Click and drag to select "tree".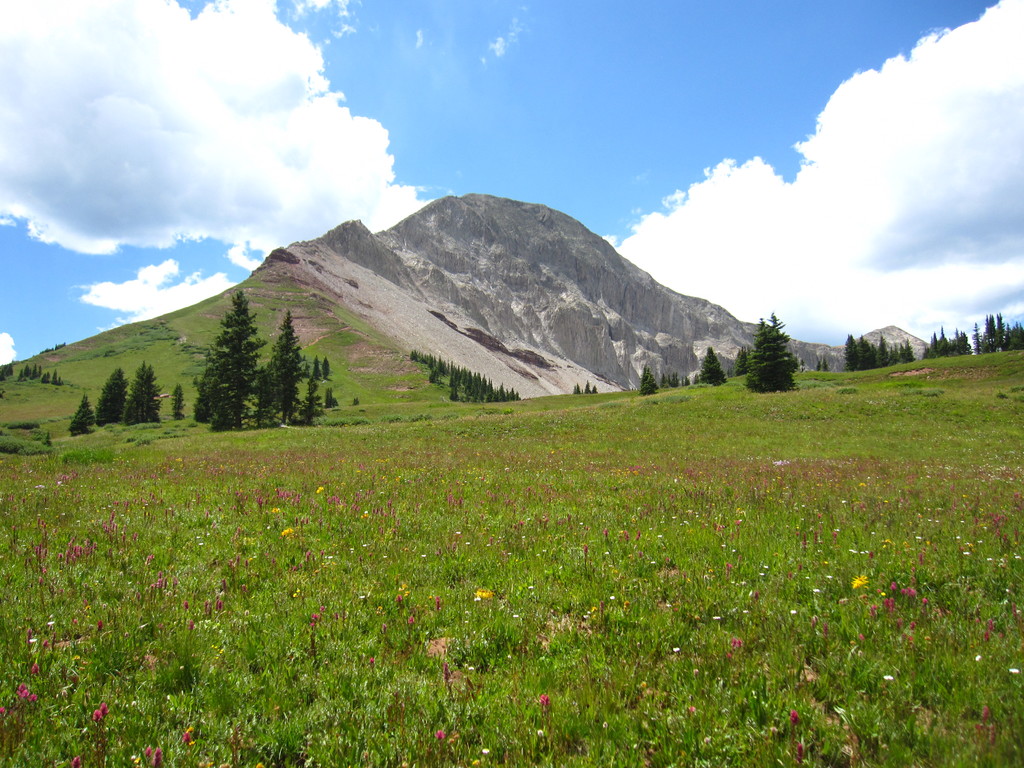
Selection: bbox=[129, 363, 156, 424].
